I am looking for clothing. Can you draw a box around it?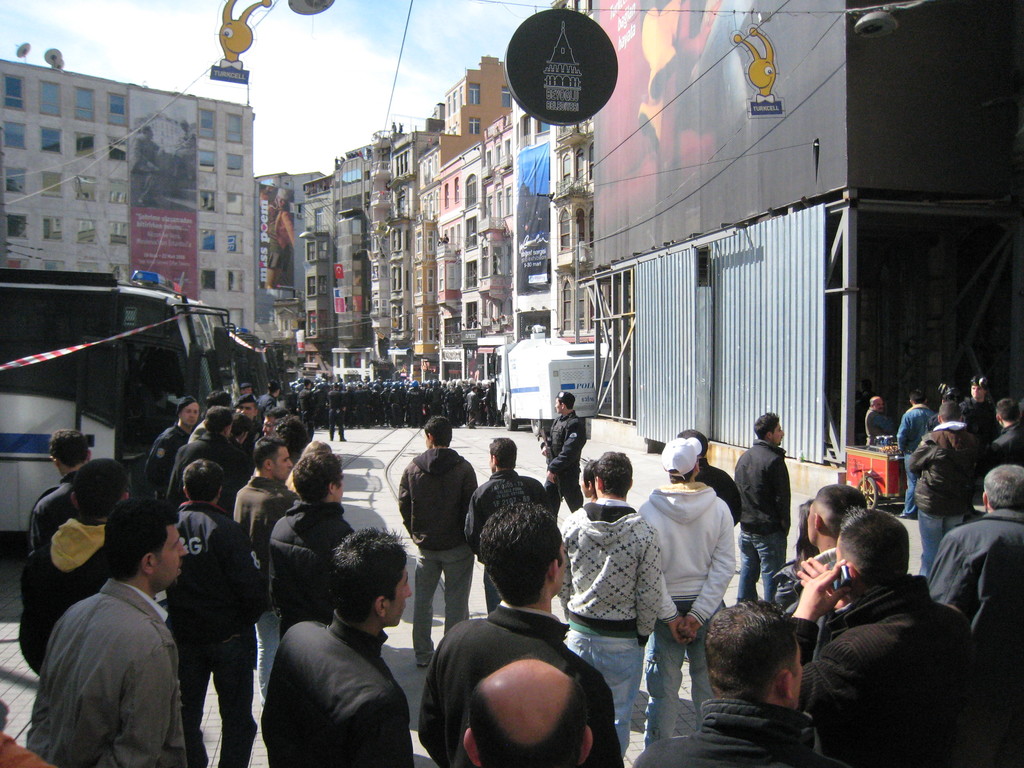
Sure, the bounding box is (left=540, top=490, right=663, bottom=742).
